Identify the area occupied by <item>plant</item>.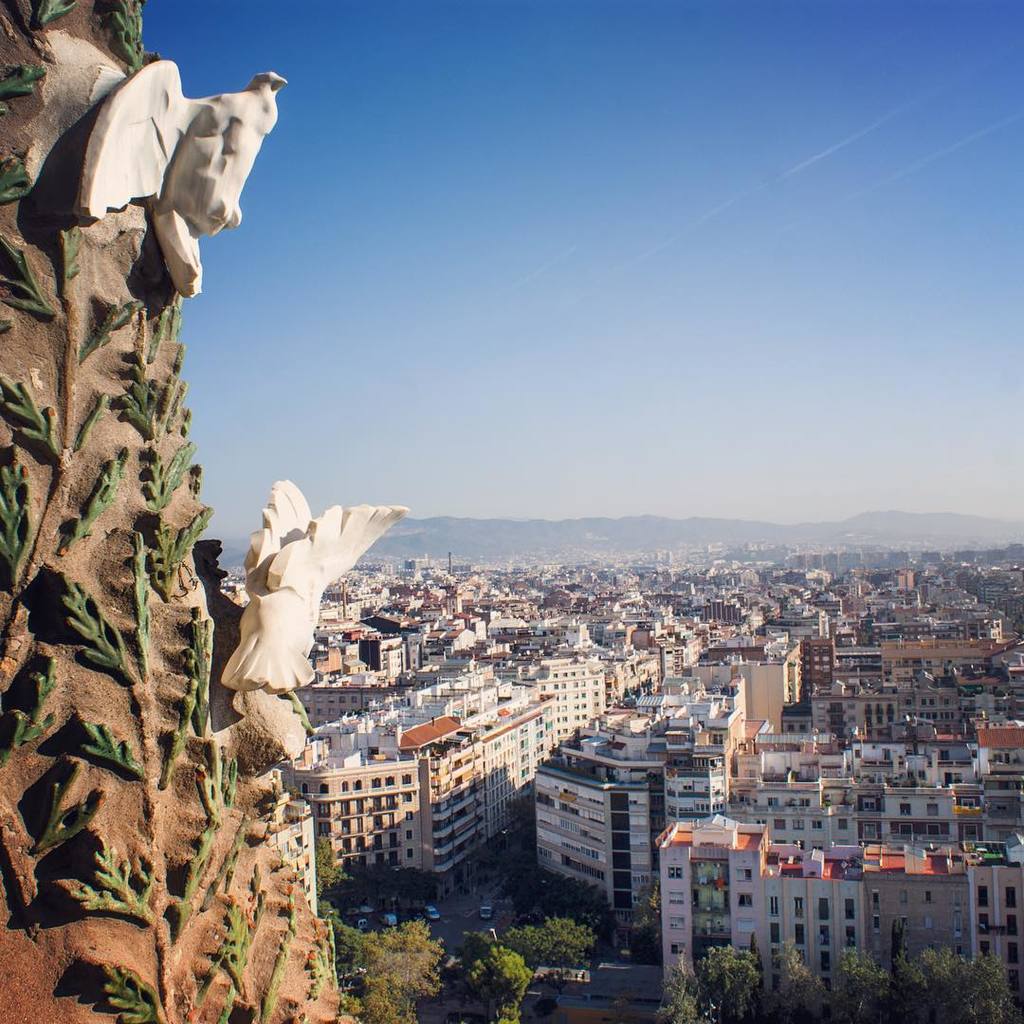
Area: <region>470, 937, 525, 1020</region>.
